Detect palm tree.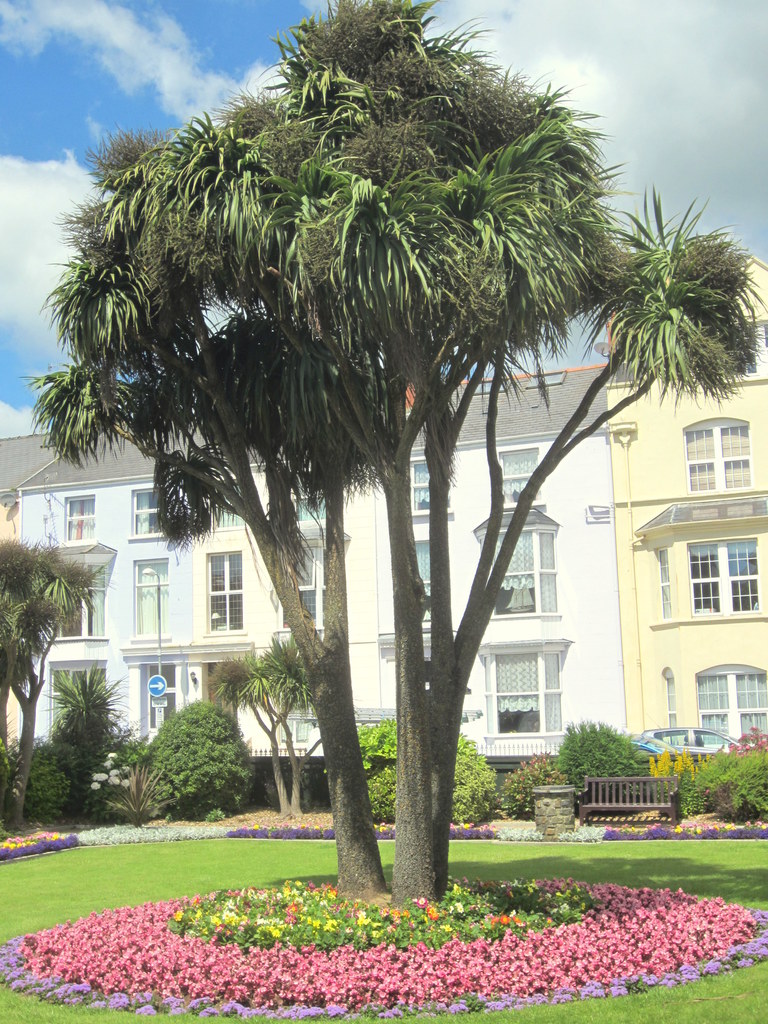
Detected at (109, 36, 665, 925).
